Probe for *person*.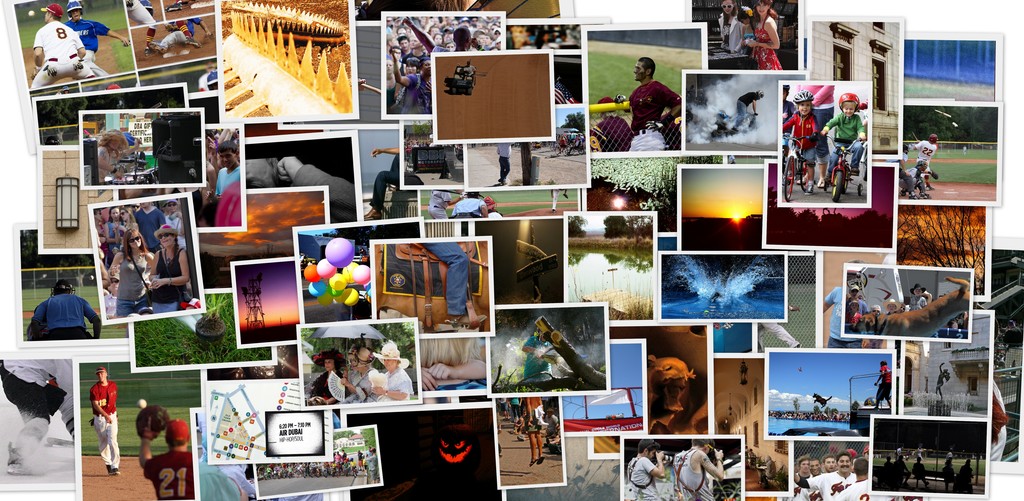
Probe result: 96,202,192,316.
